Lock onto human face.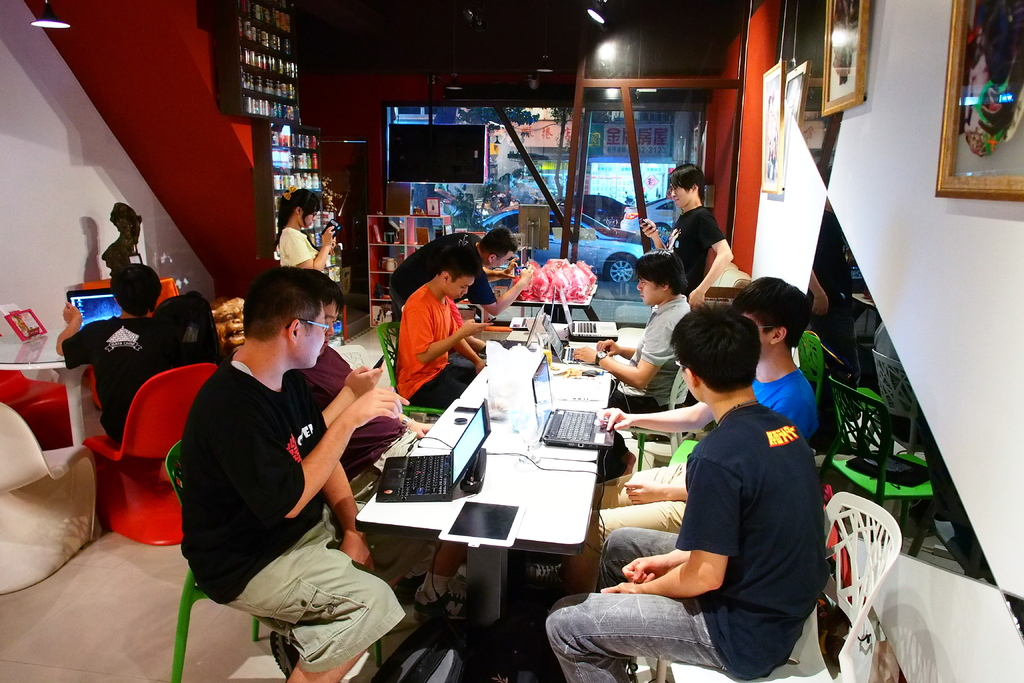
Locked: 662:180:689:204.
